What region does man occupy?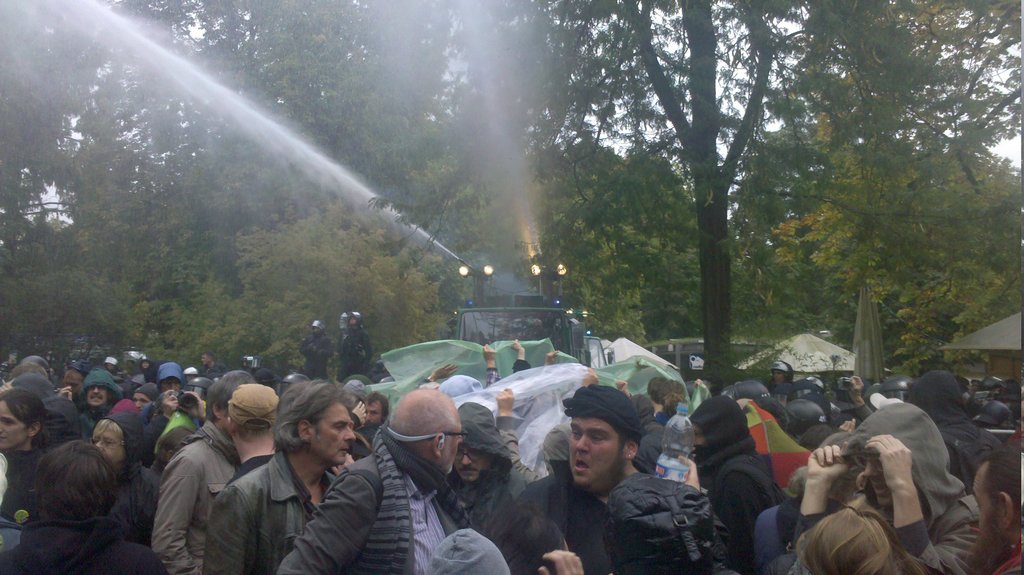
(770, 355, 797, 391).
